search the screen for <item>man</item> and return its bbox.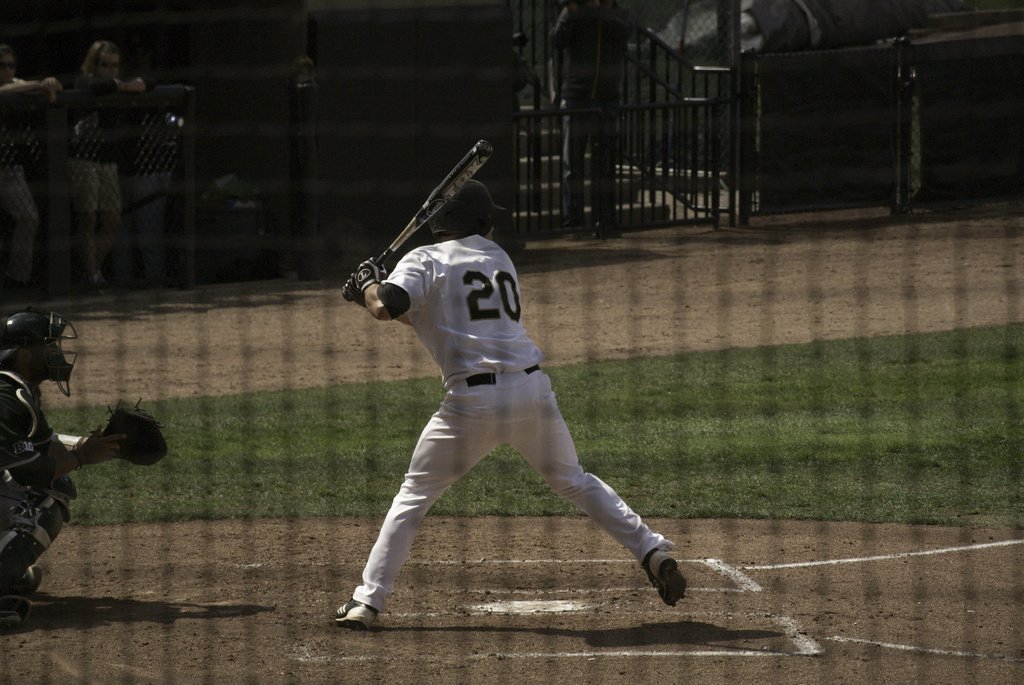
Found: pyautogui.locateOnScreen(0, 310, 166, 602).
